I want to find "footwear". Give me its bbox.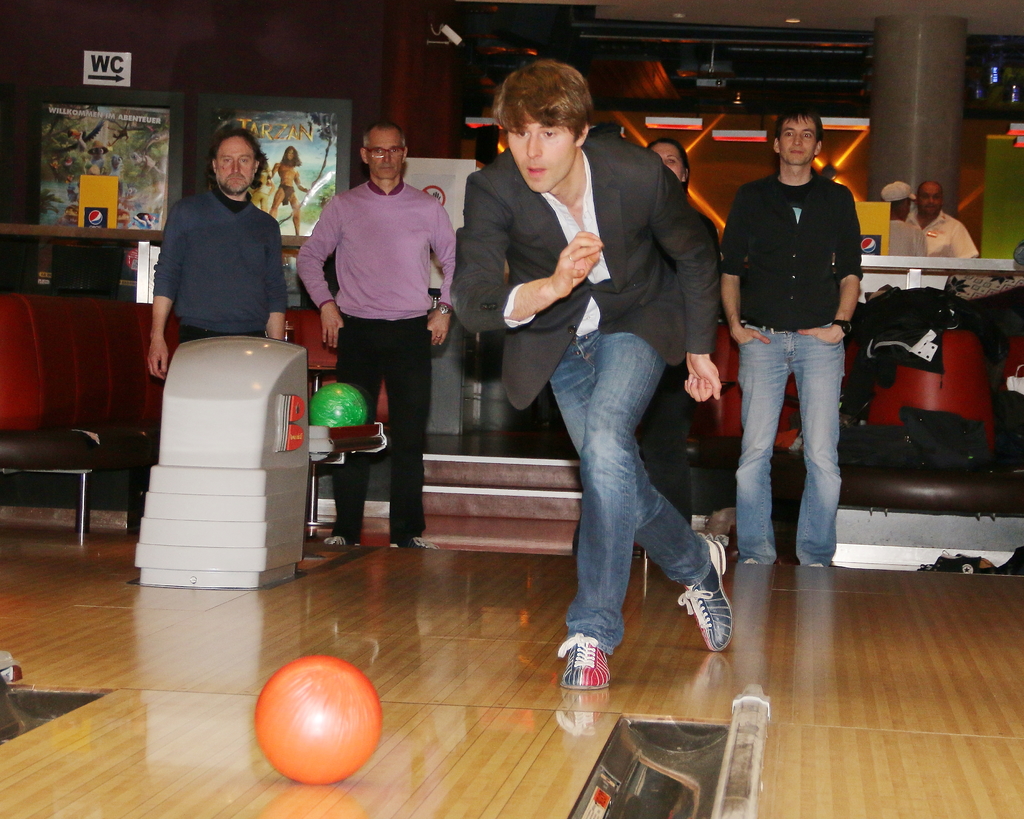
321 536 358 545.
